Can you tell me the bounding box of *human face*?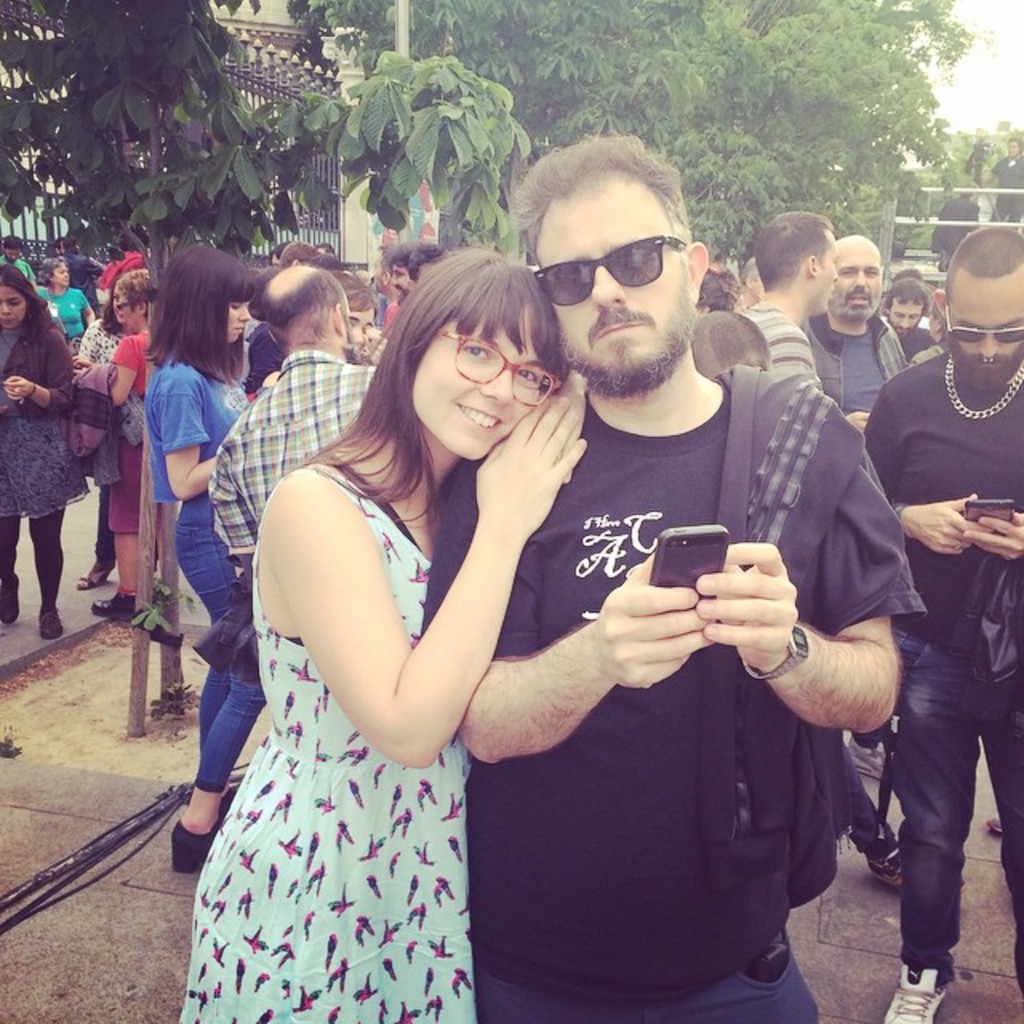
<box>530,165,682,370</box>.
